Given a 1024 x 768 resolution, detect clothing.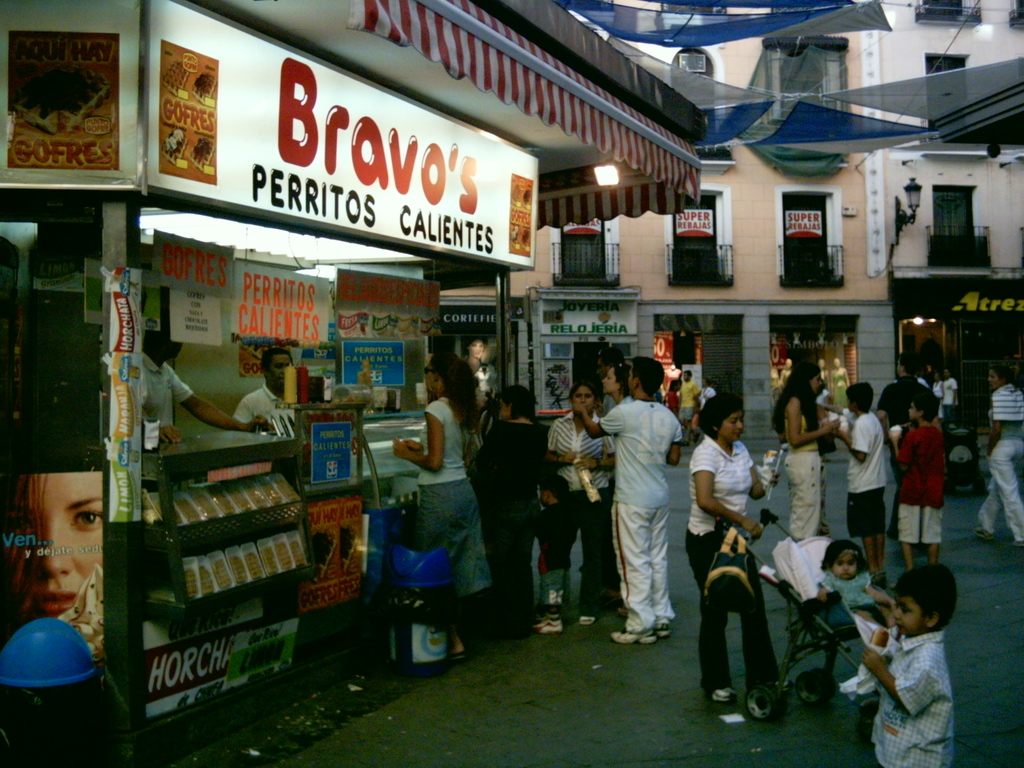
BBox(238, 387, 291, 435).
